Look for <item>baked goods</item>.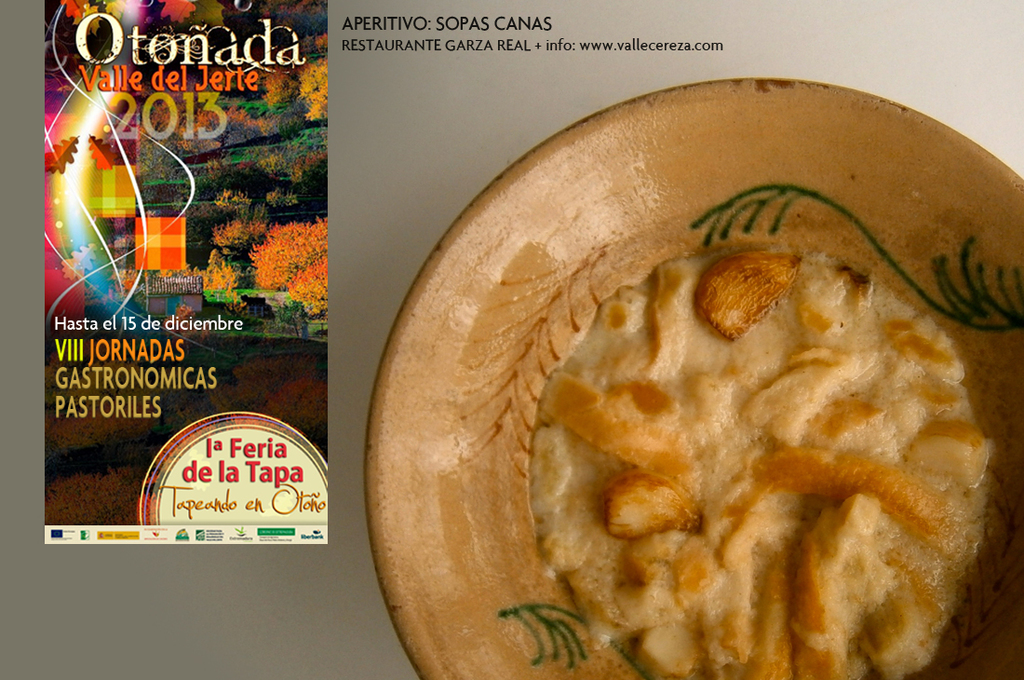
Found: box=[530, 242, 998, 679].
